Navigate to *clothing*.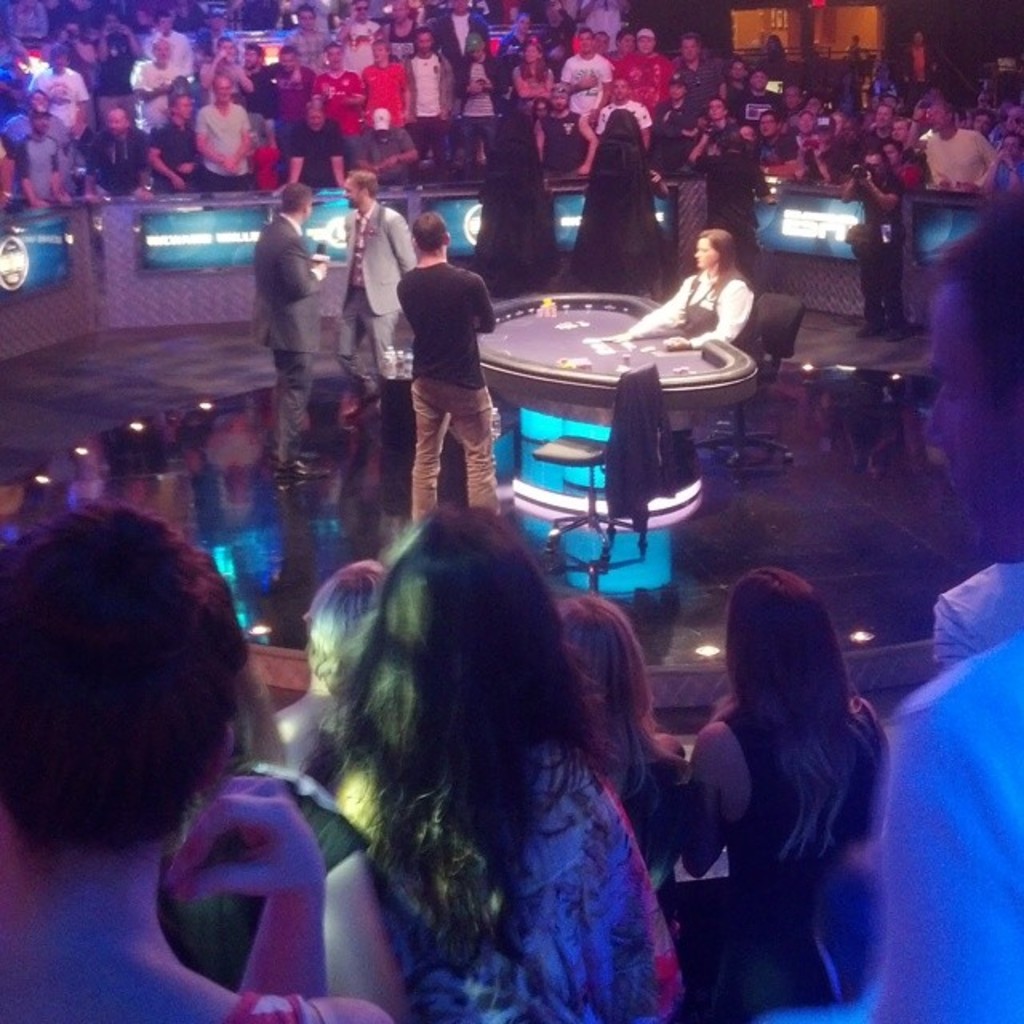
Navigation target: detection(994, 160, 1022, 197).
